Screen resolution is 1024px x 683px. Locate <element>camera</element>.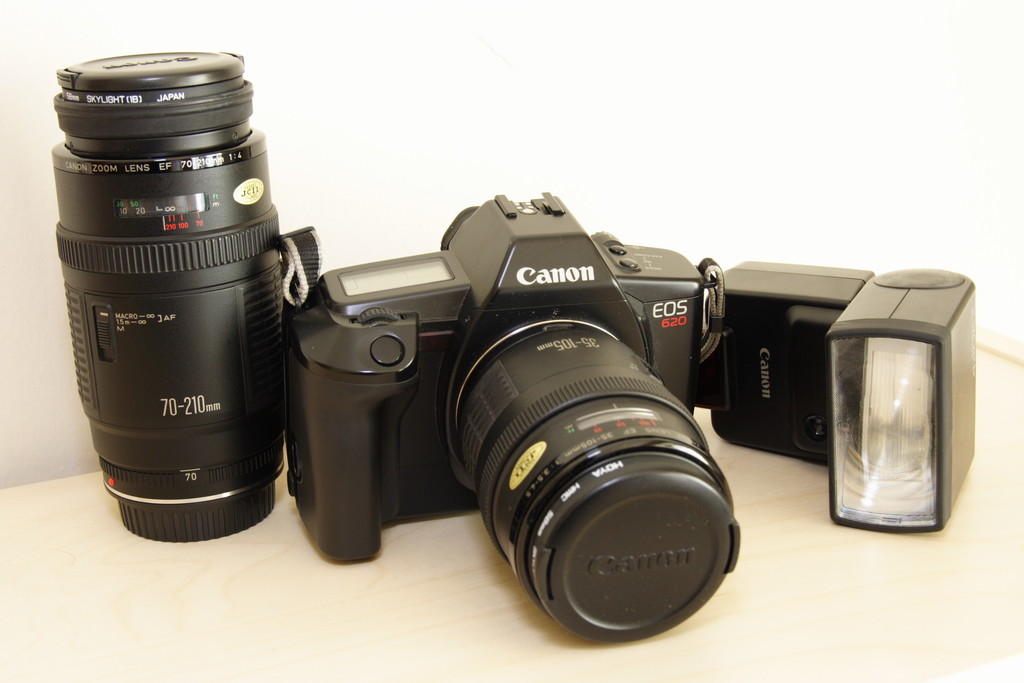
Rect(283, 187, 754, 646).
